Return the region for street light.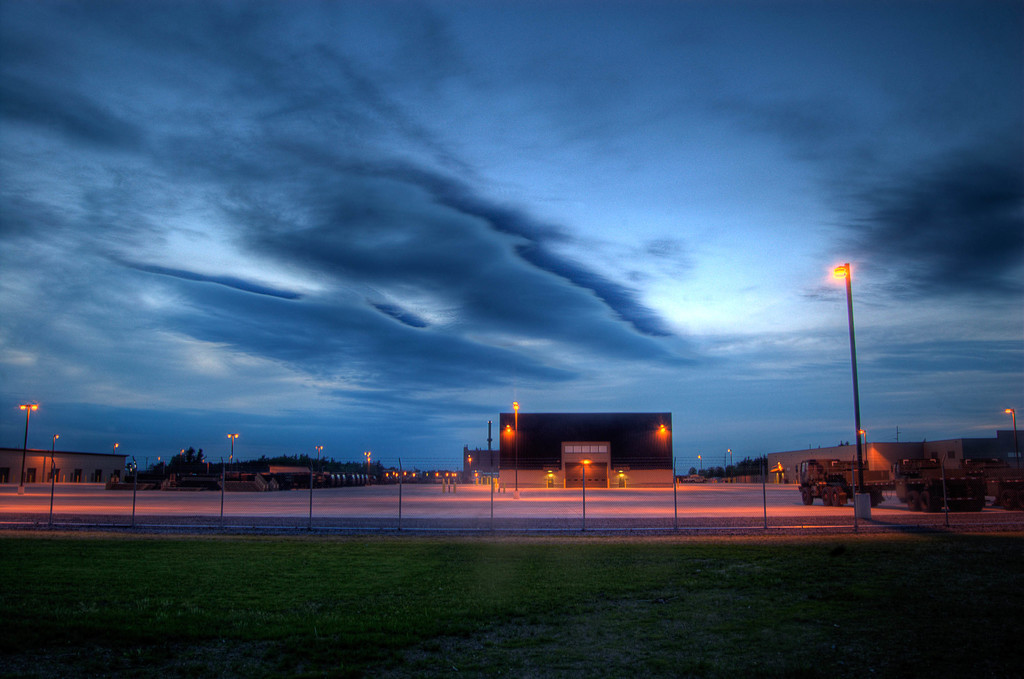
<region>359, 449, 375, 504</region>.
